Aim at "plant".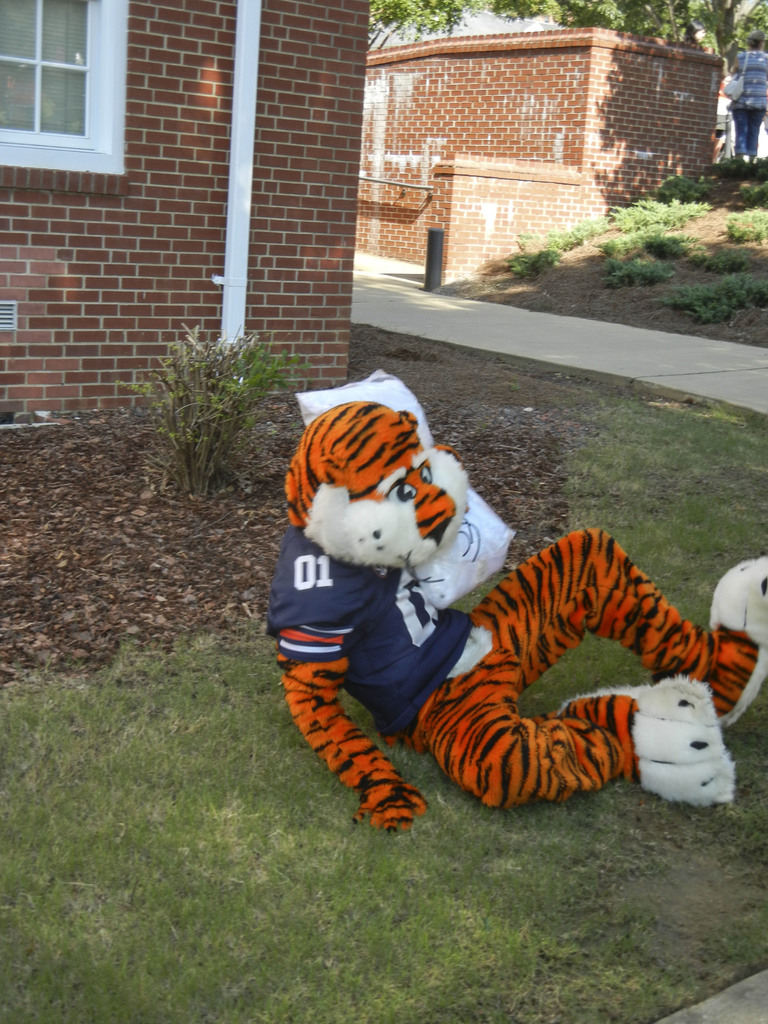
Aimed at bbox=[605, 239, 653, 287].
